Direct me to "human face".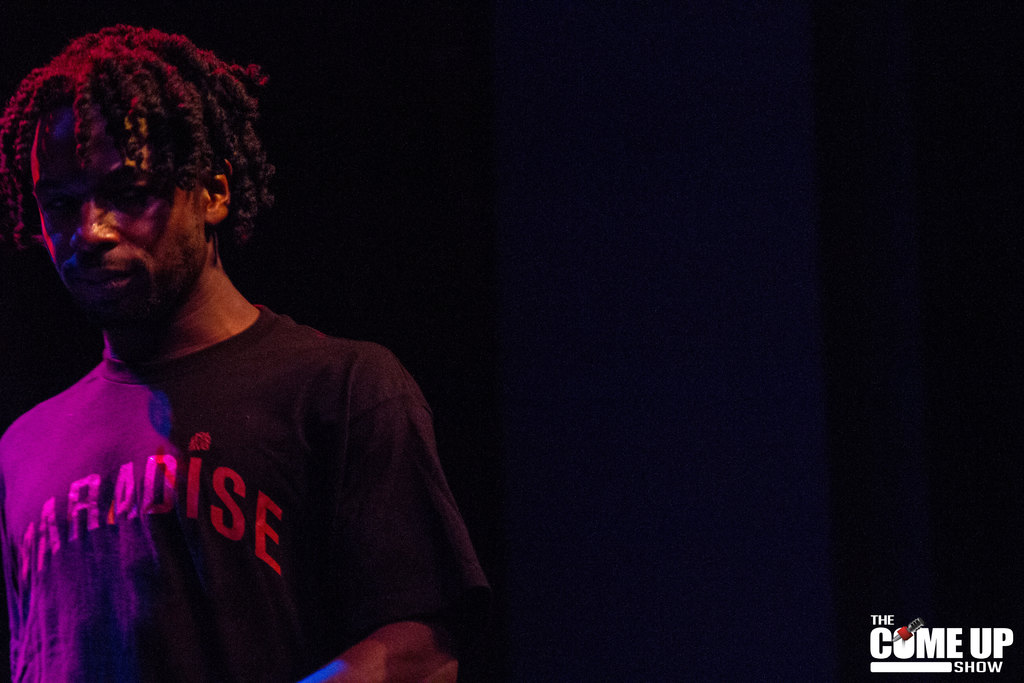
Direction: region(29, 94, 207, 328).
